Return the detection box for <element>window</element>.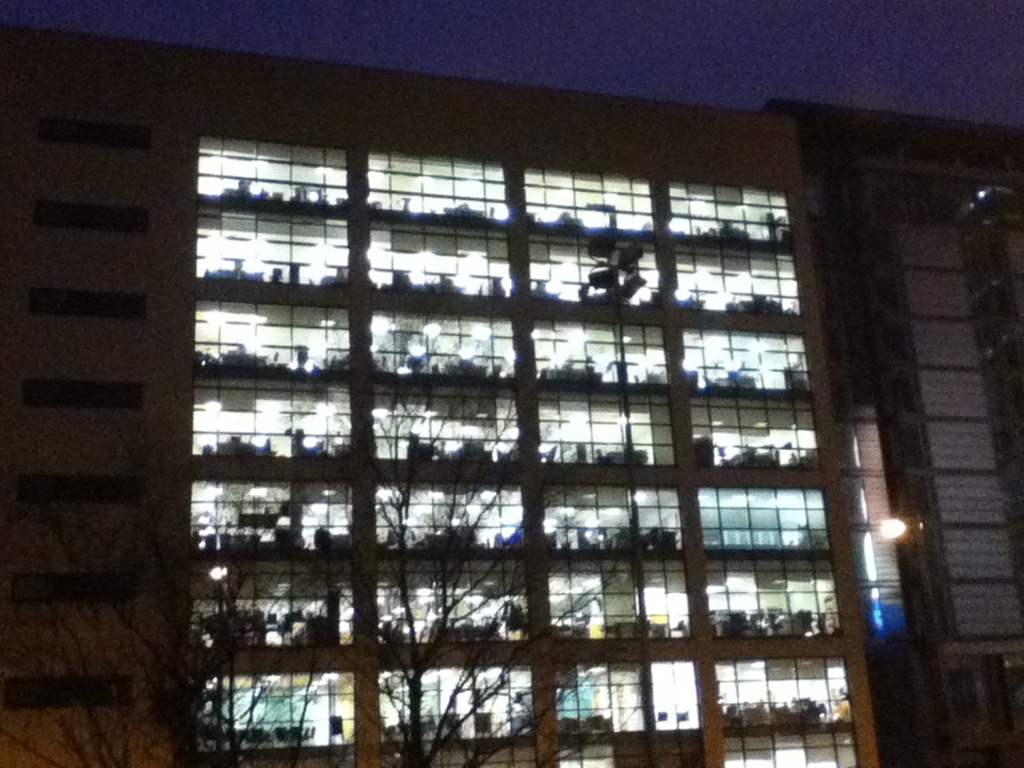
x1=708, y1=563, x2=842, y2=653.
